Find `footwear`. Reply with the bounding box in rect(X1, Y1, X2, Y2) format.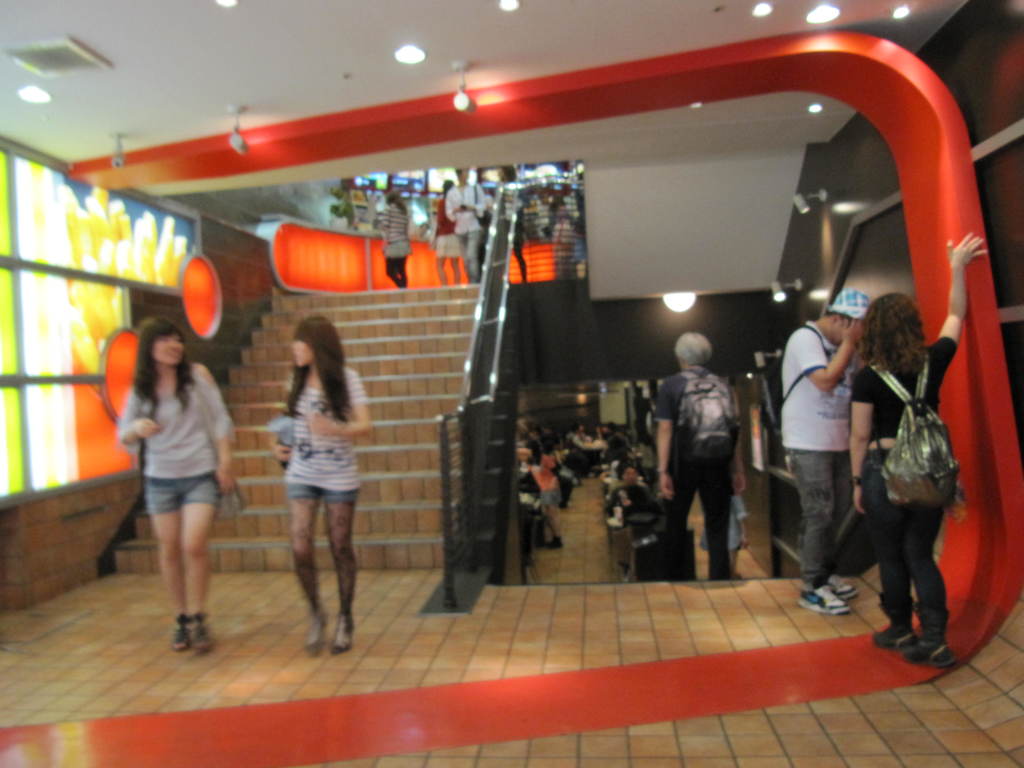
rect(303, 619, 326, 653).
